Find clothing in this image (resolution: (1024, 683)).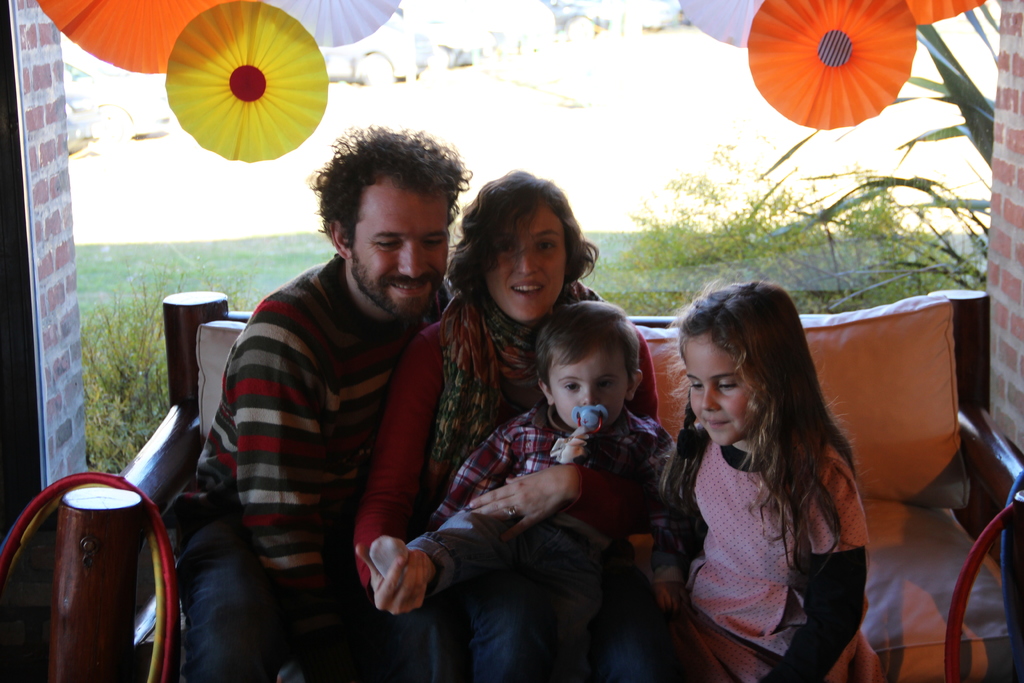
648 334 888 674.
